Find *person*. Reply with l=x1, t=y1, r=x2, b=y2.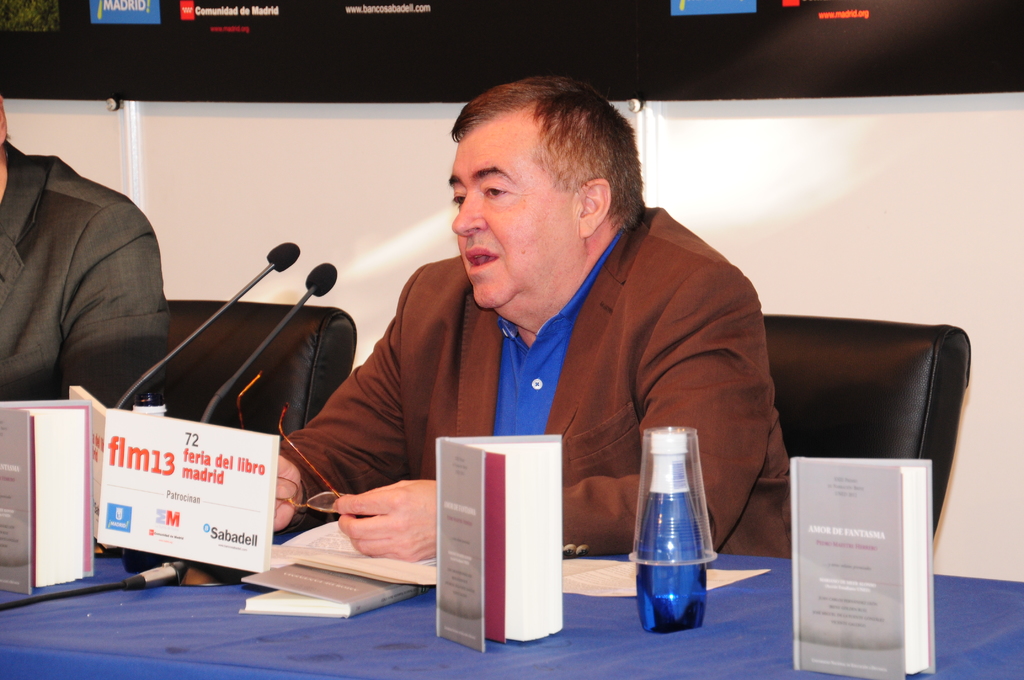
l=273, t=76, r=794, b=565.
